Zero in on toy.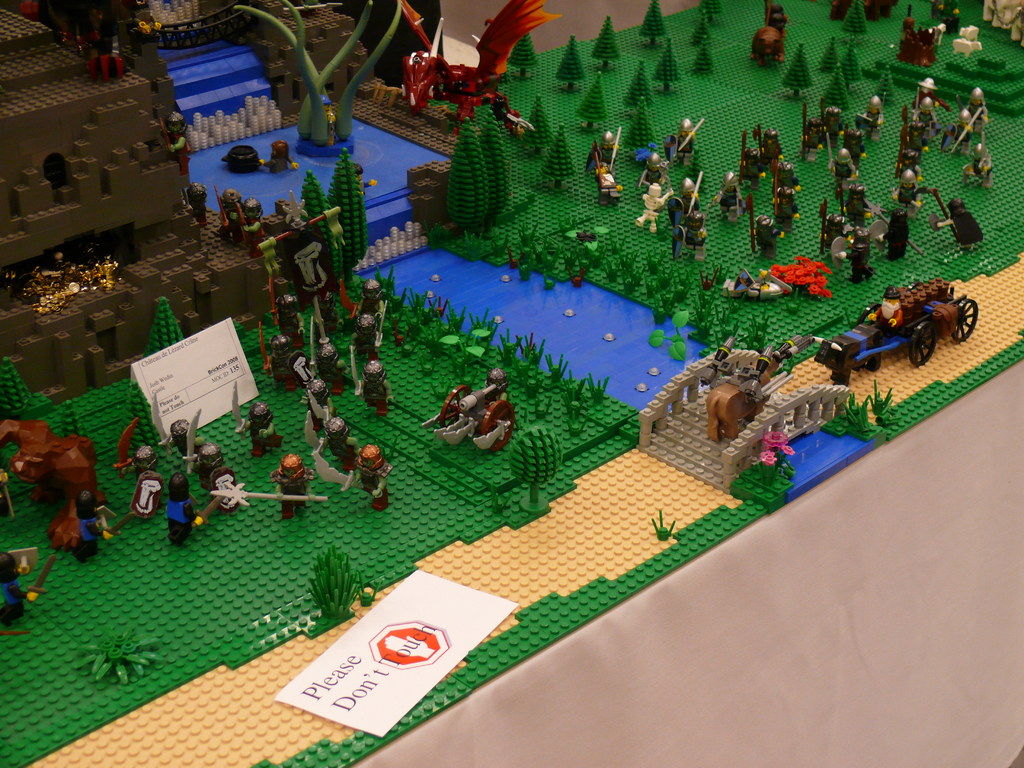
Zeroed in: [left=0, top=544, right=47, bottom=632].
